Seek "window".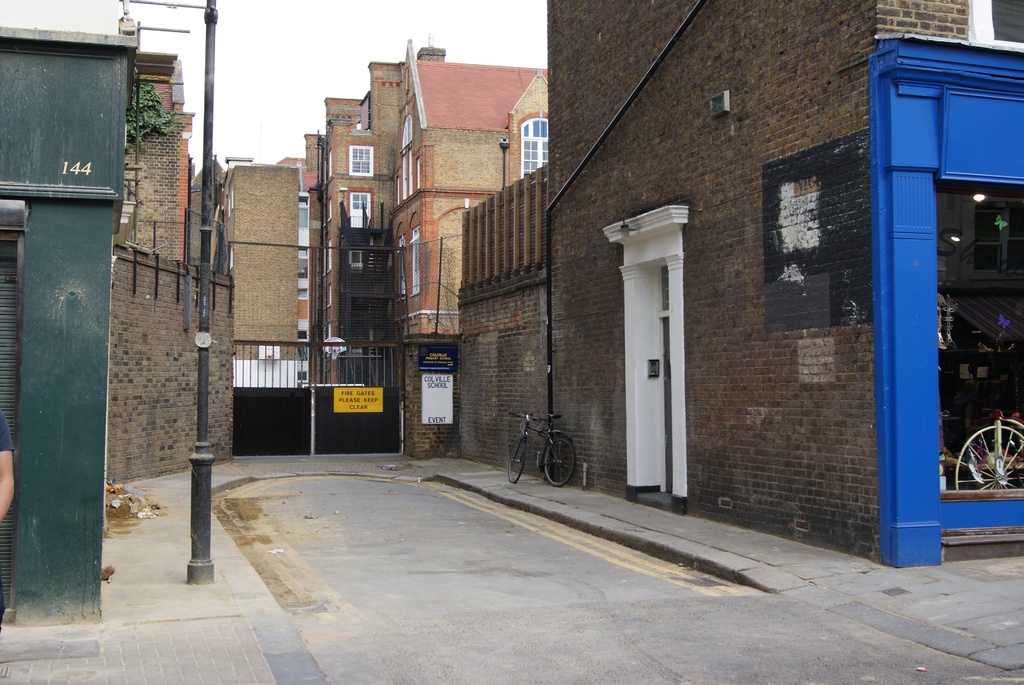
detection(992, 0, 1023, 40).
